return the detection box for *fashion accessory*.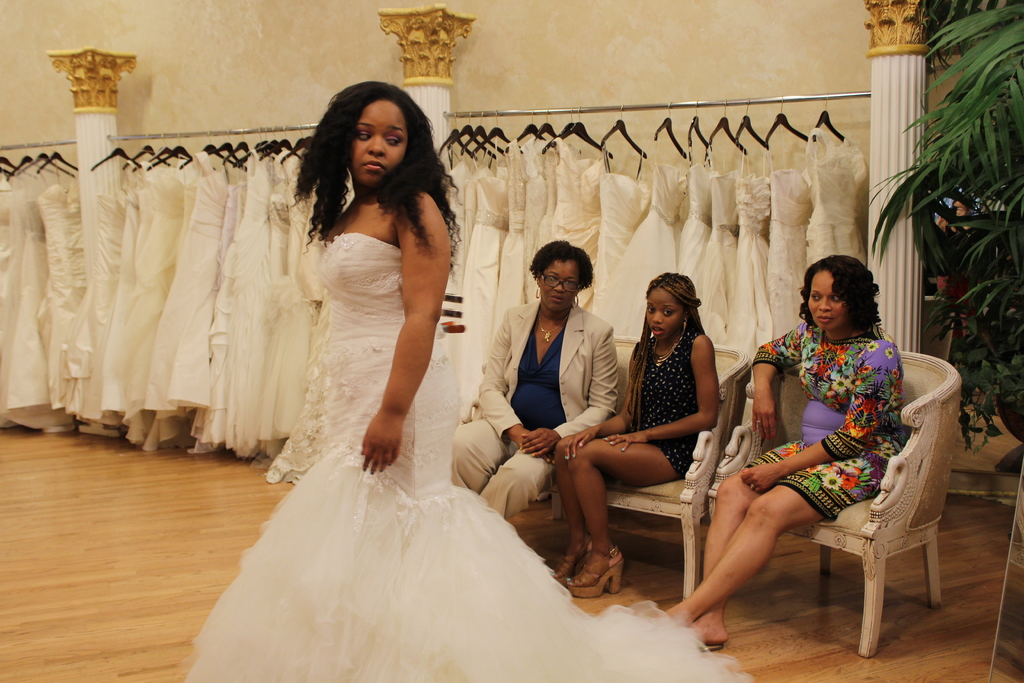
550/534/595/587.
